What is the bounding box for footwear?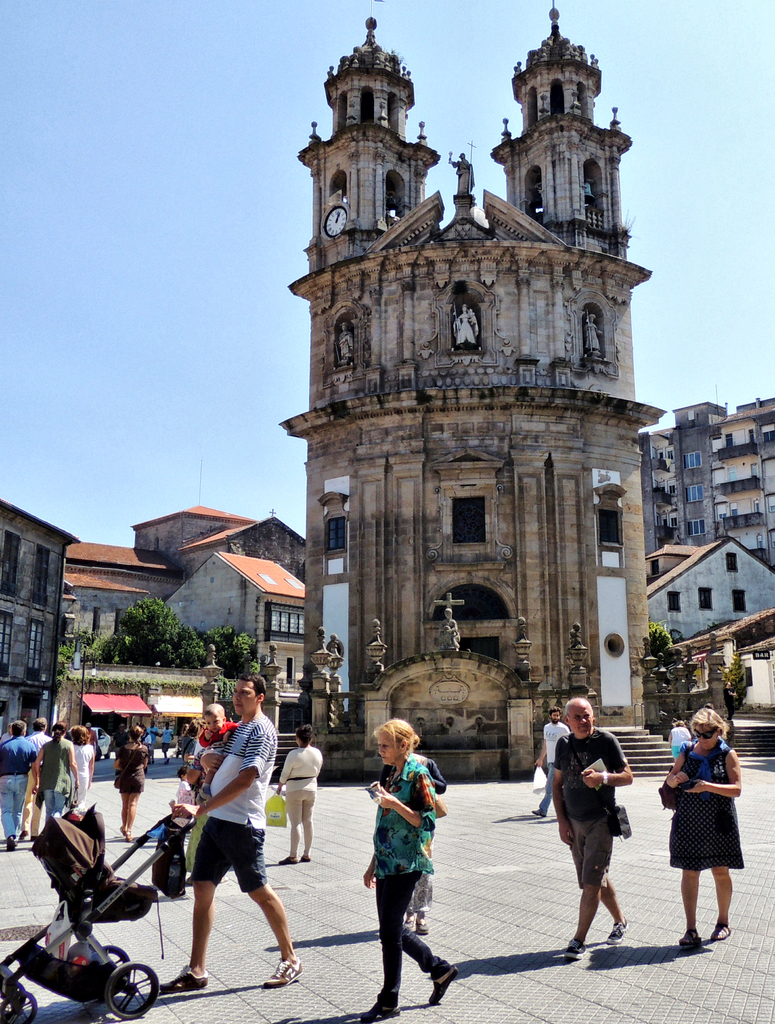
bbox(532, 809, 546, 817).
